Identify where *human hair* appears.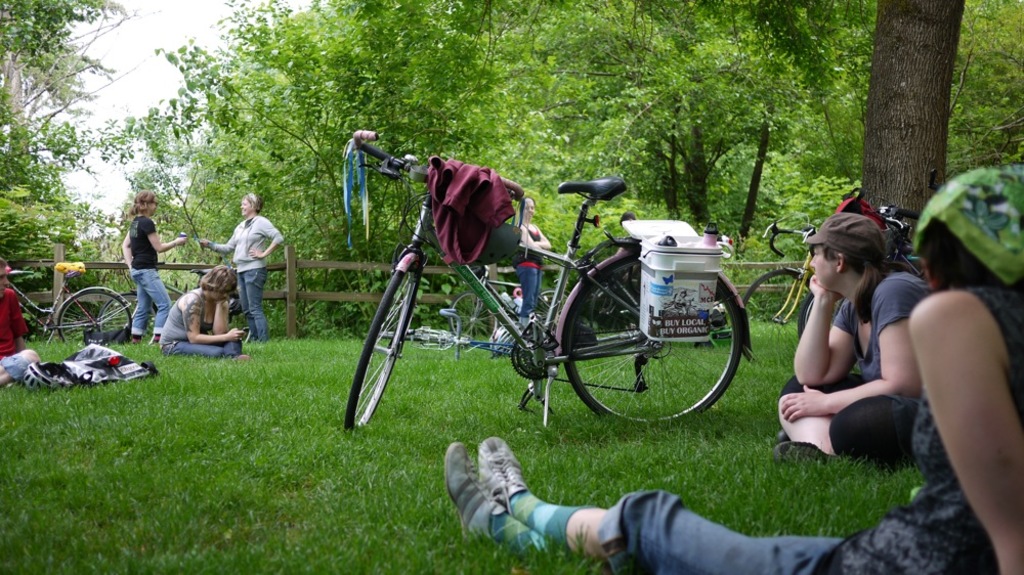
Appears at l=242, t=191, r=265, b=215.
